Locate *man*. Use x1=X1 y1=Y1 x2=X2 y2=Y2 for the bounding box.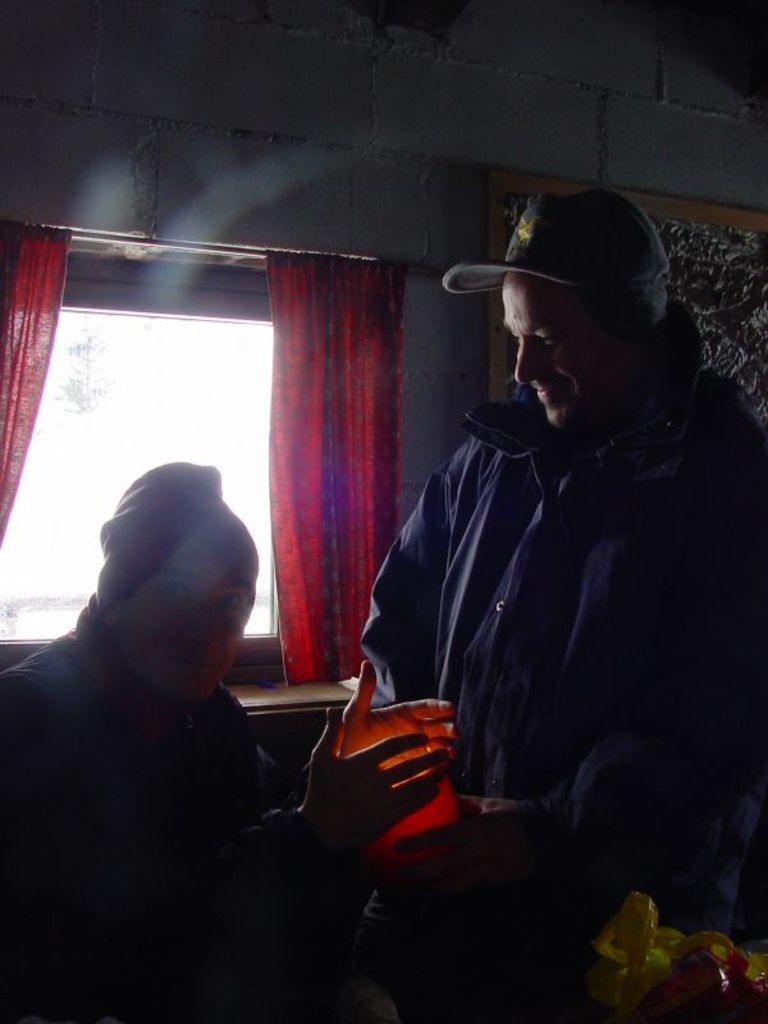
x1=0 y1=460 x2=471 y2=1023.
